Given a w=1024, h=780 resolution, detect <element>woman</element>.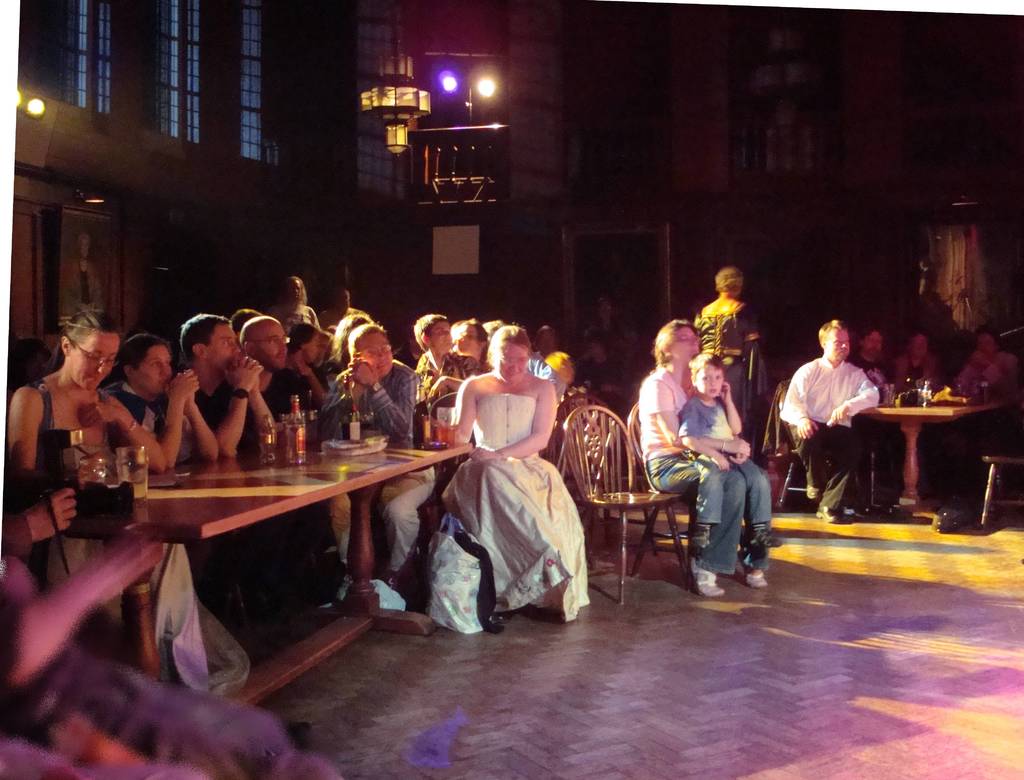
5,303,256,696.
